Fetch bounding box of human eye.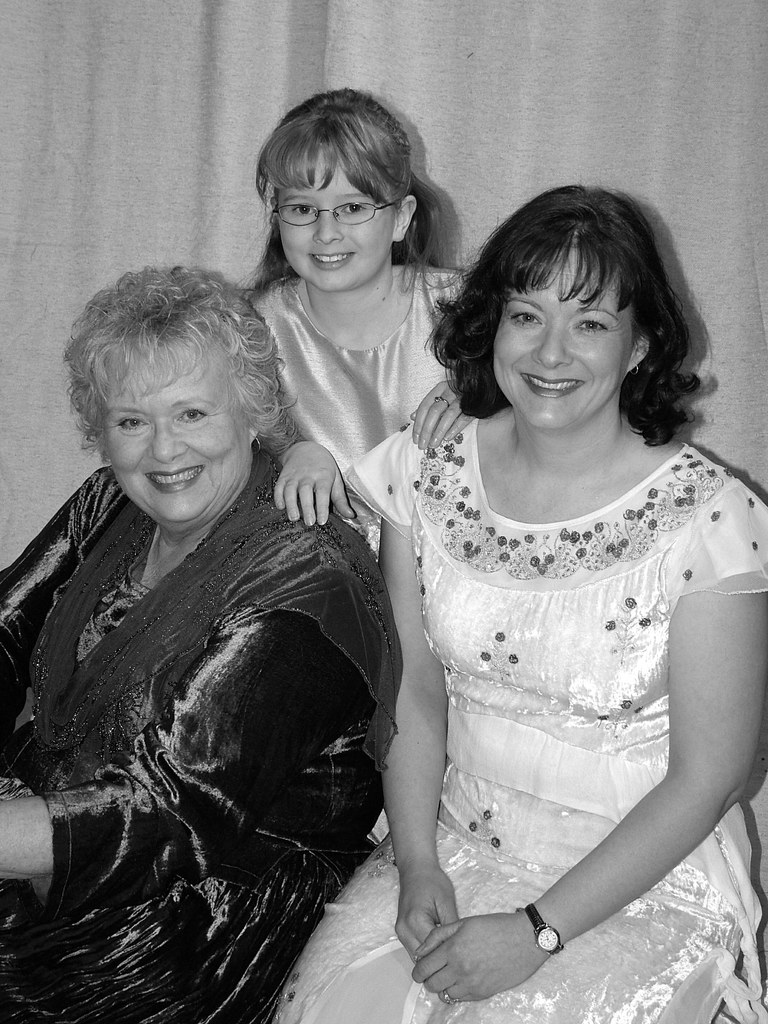
Bbox: 340:198:374:218.
